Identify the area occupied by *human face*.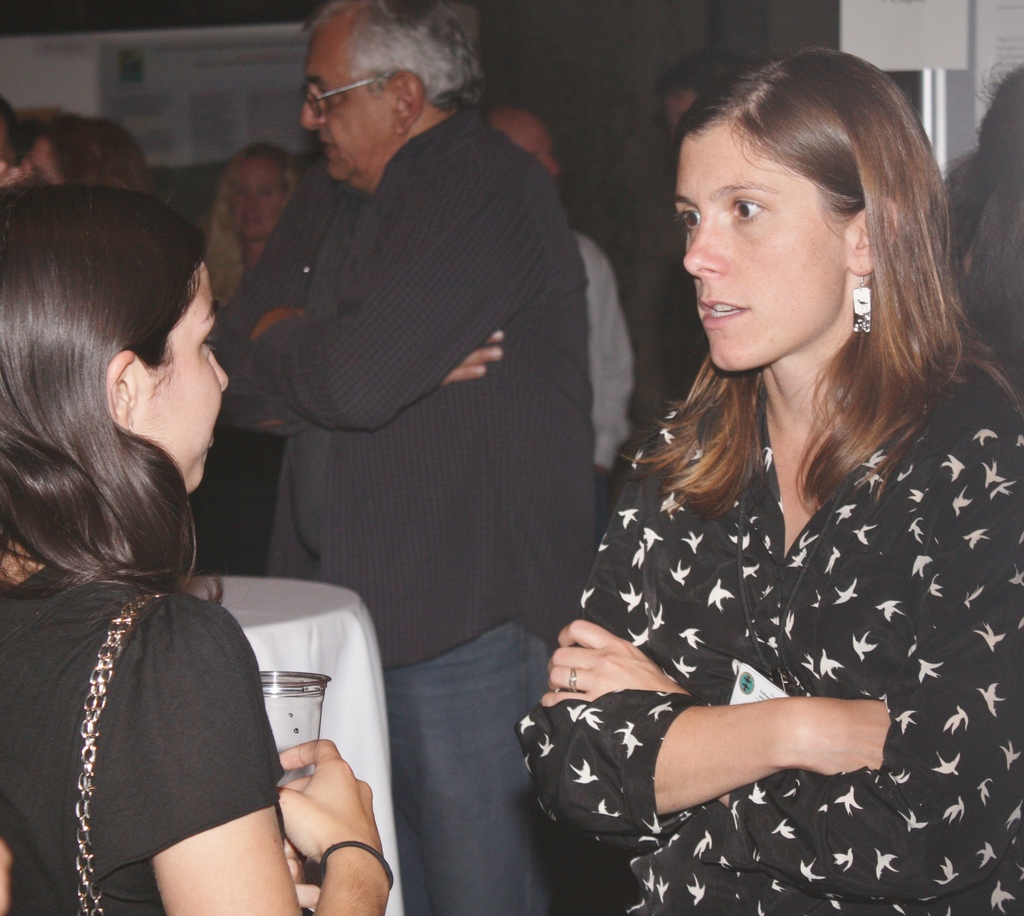
Area: Rect(305, 32, 391, 181).
